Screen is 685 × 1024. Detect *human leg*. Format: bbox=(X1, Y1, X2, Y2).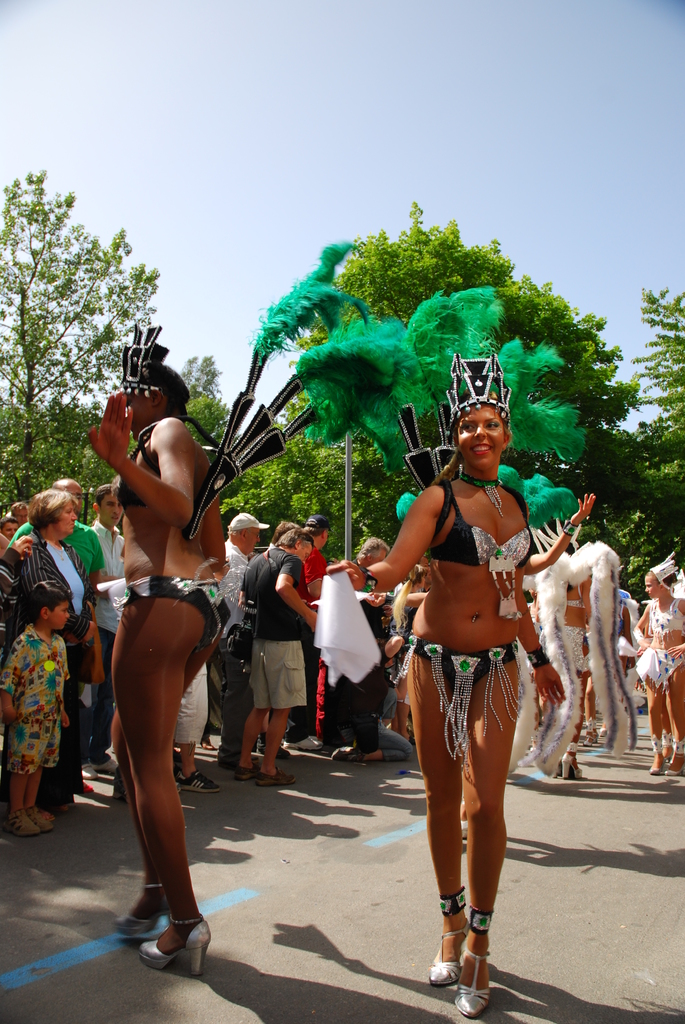
bbox=(413, 653, 461, 981).
